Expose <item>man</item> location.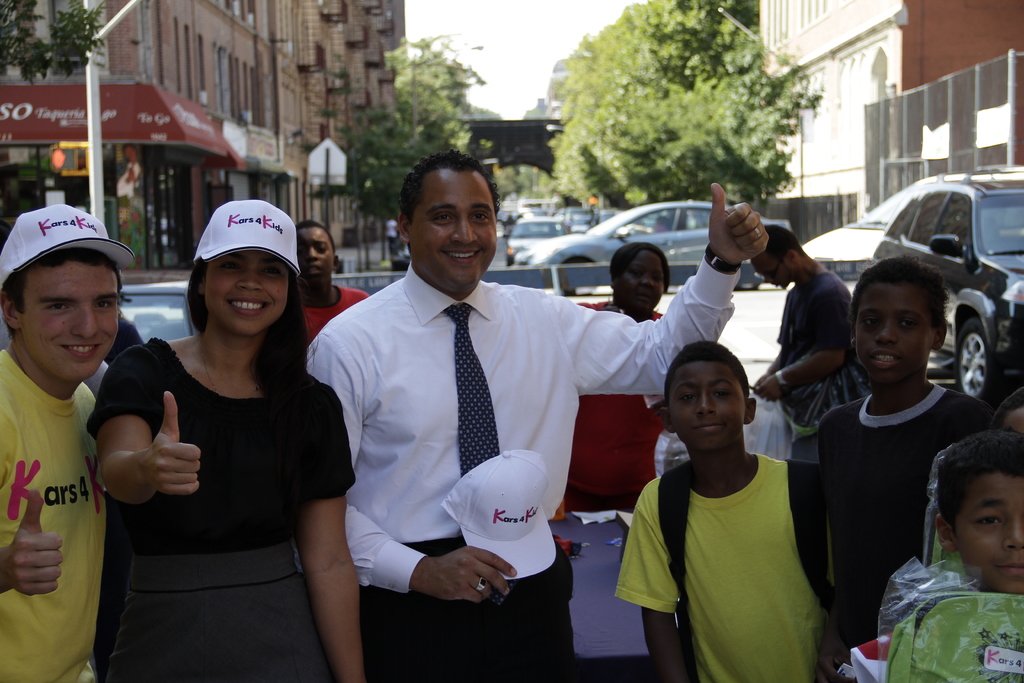
Exposed at (x1=0, y1=186, x2=142, y2=682).
